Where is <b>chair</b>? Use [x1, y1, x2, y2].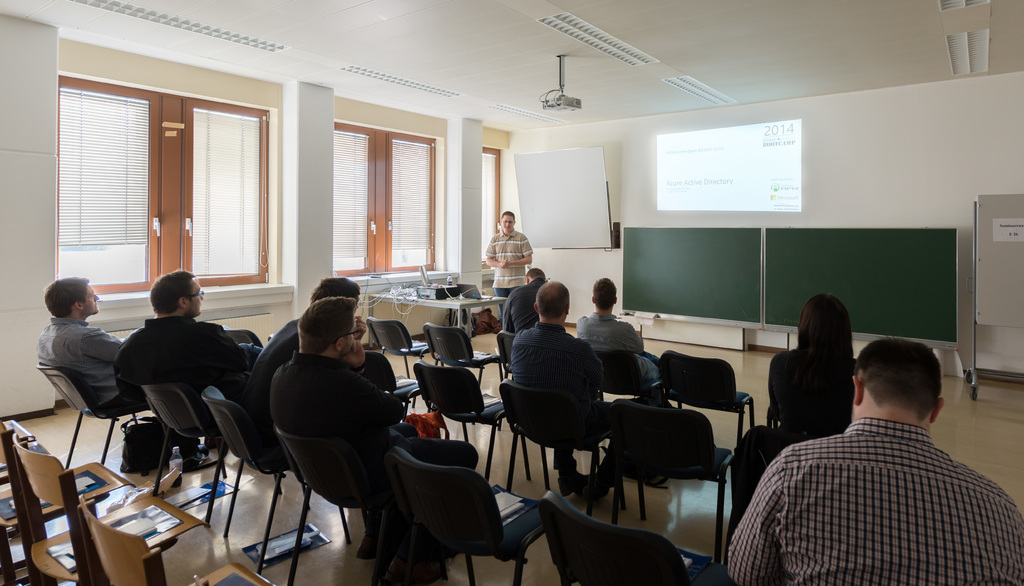
[369, 319, 433, 382].
